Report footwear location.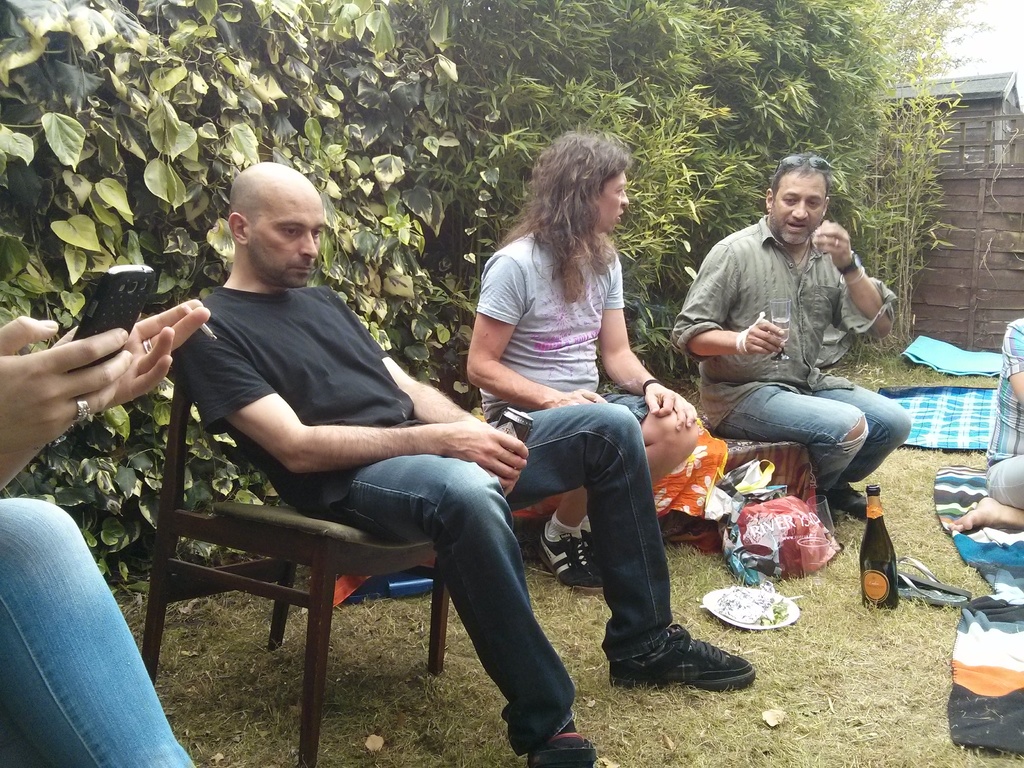
Report: Rect(525, 720, 600, 767).
